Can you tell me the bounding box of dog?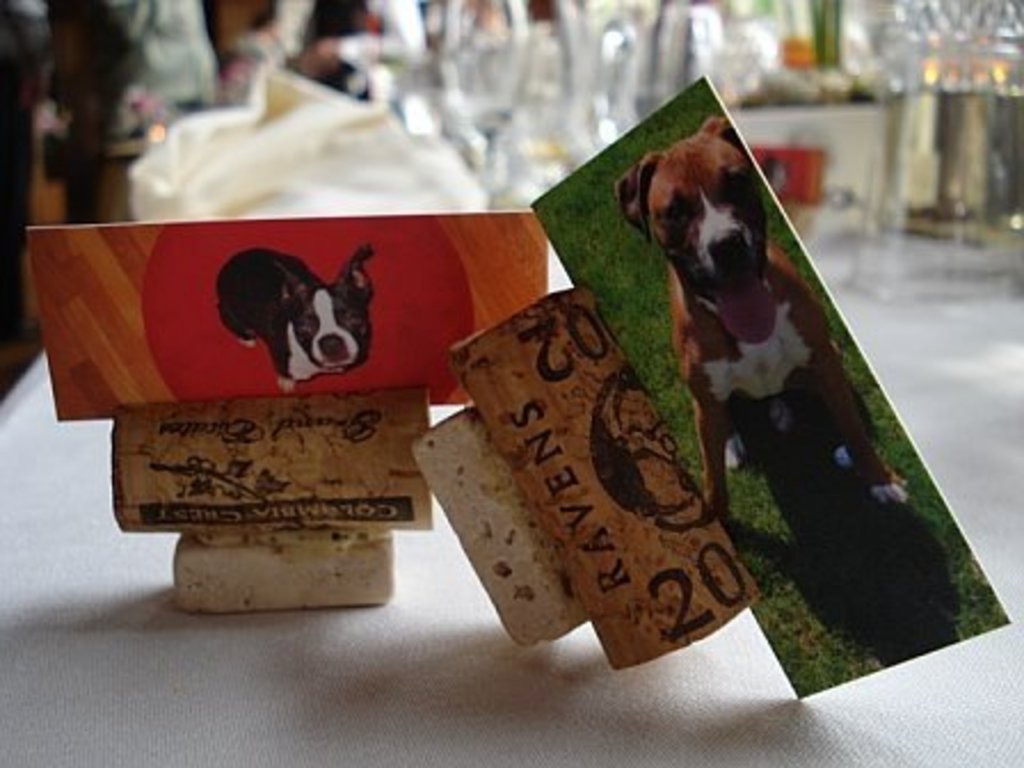
detection(215, 245, 375, 393).
